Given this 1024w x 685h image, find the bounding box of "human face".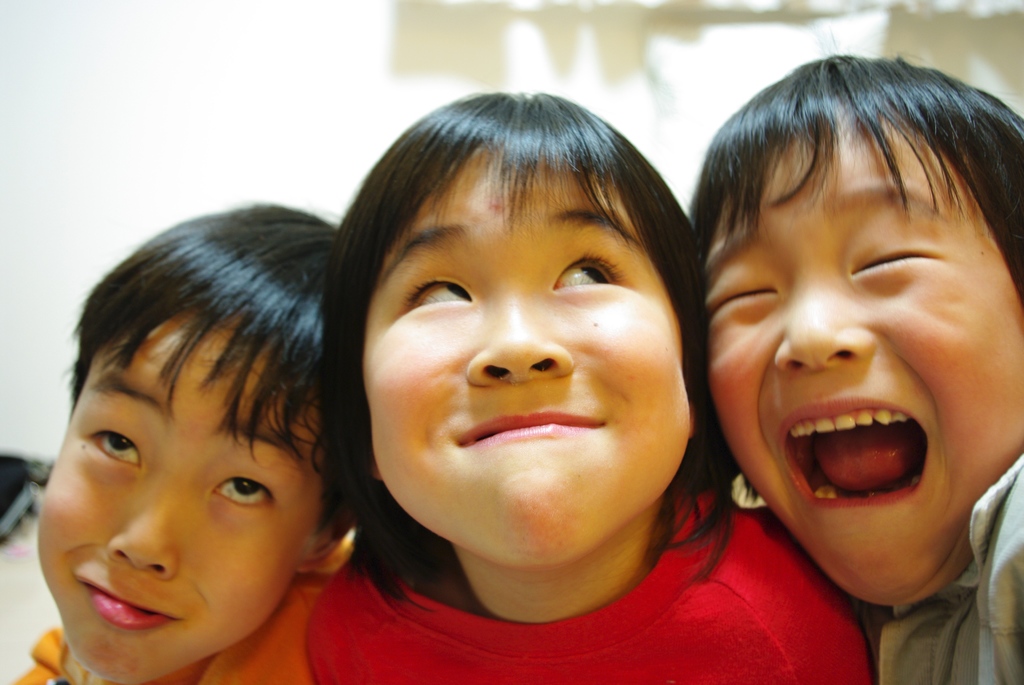
bbox(364, 146, 689, 565).
